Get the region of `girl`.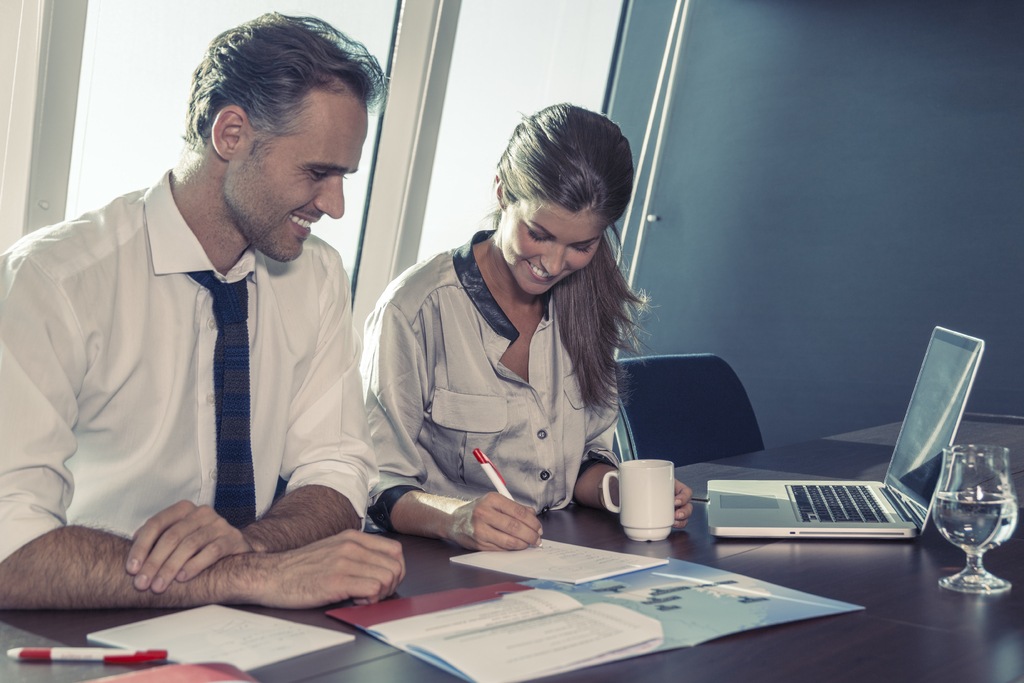
349, 106, 660, 585.
